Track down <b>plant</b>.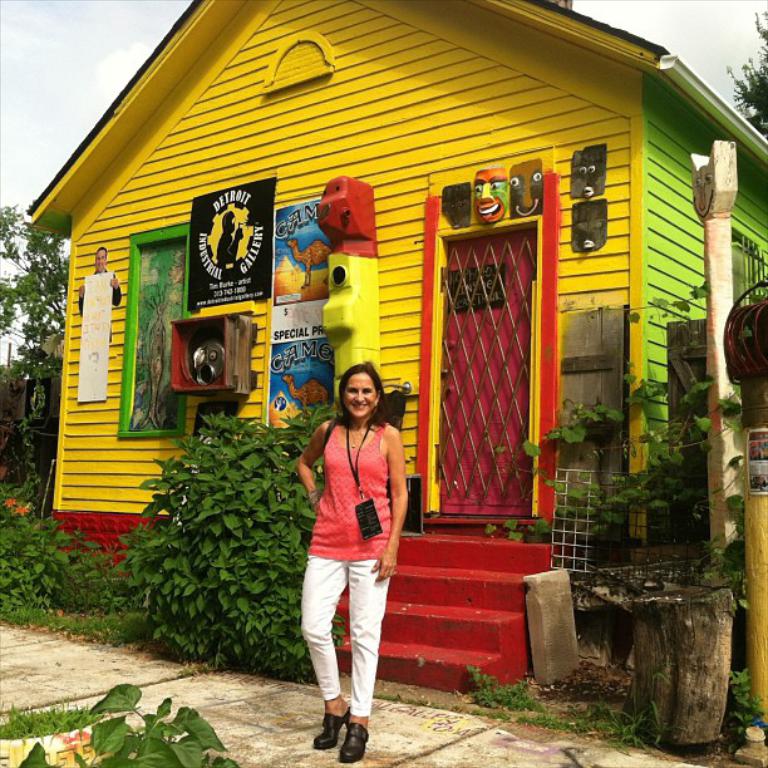
Tracked to <bbox>471, 668, 542, 710</bbox>.
